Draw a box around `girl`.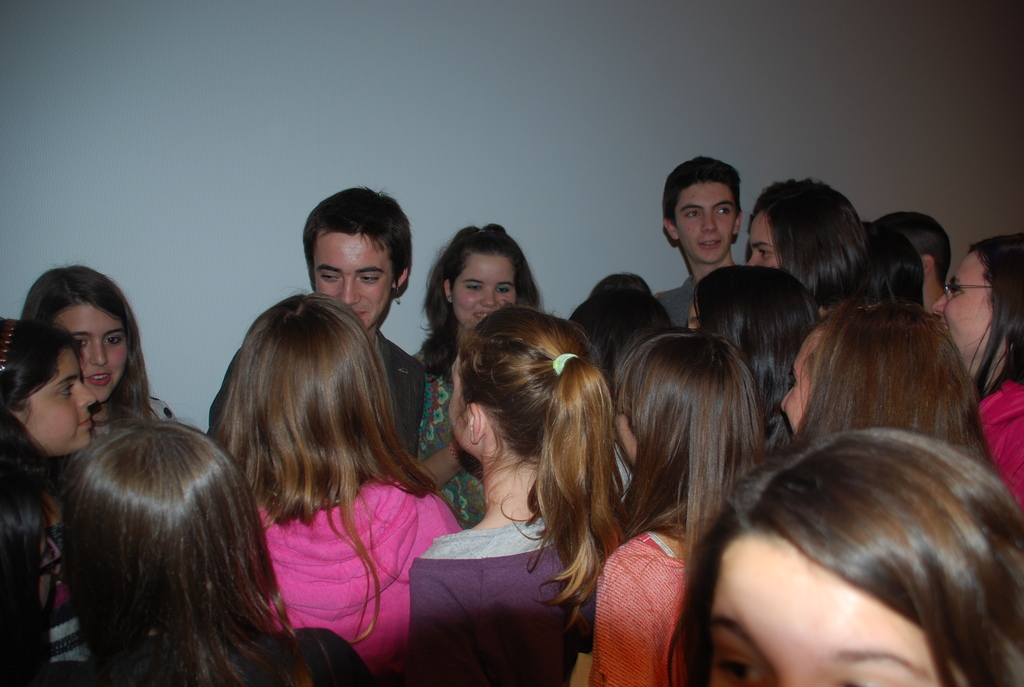
x1=745, y1=166, x2=866, y2=317.
